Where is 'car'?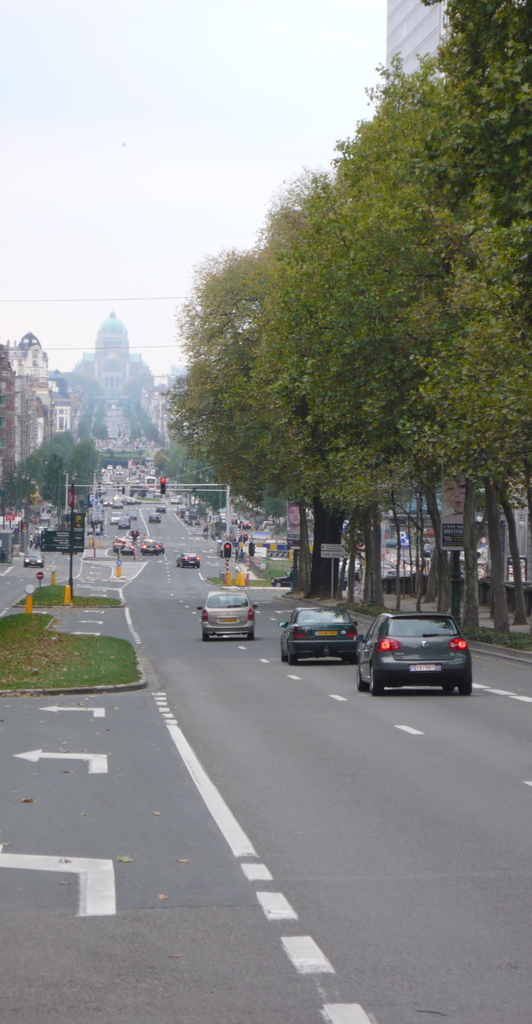
left=169, top=497, right=179, bottom=506.
